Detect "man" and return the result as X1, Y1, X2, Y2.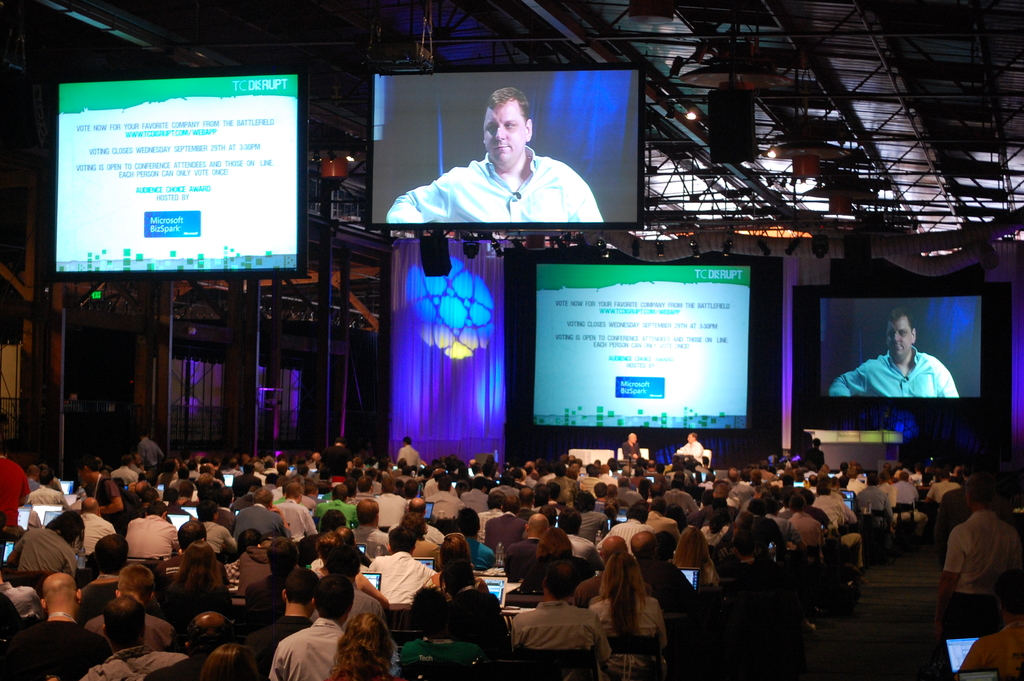
673, 434, 705, 467.
